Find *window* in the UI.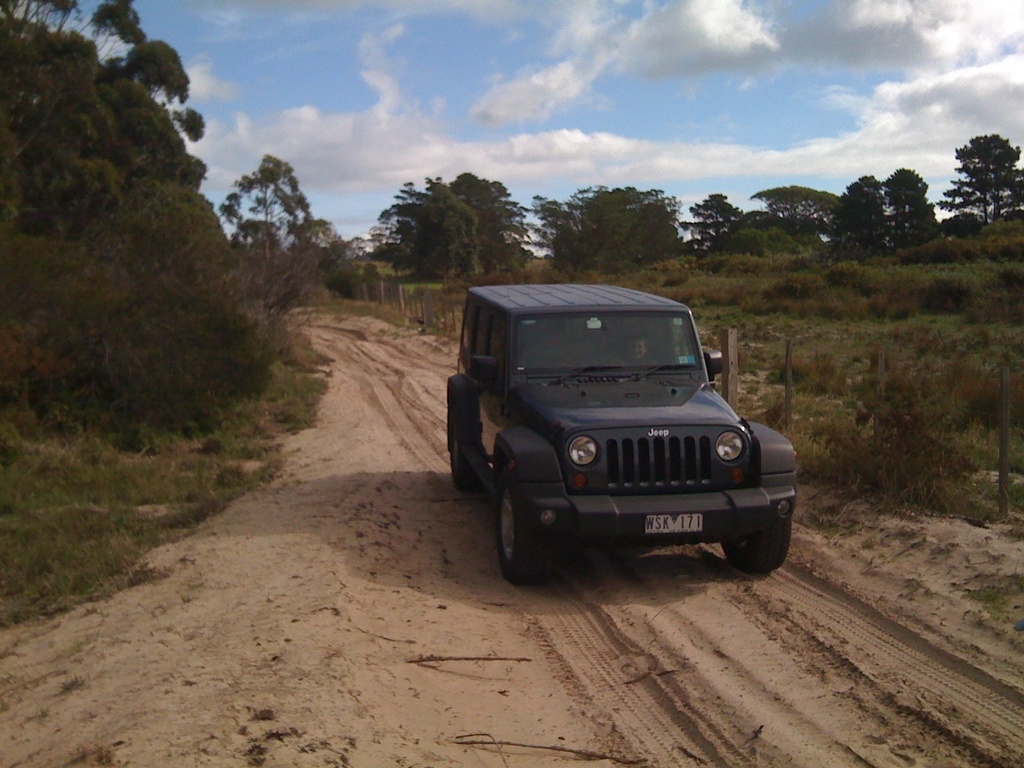
UI element at (left=488, top=318, right=504, bottom=355).
